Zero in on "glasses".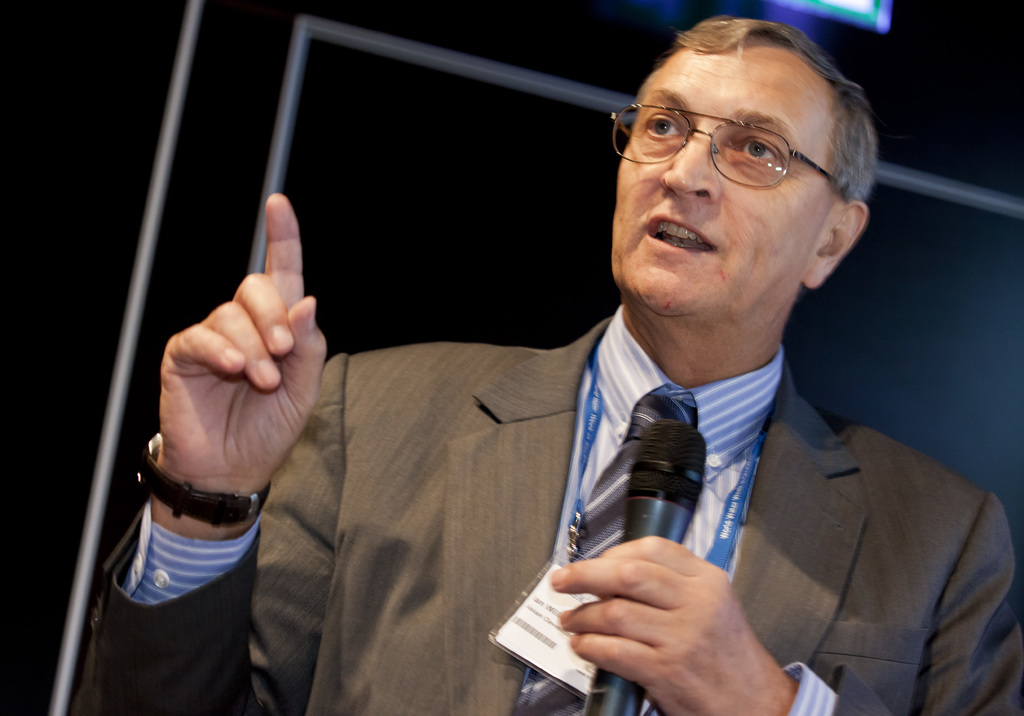
Zeroed in: 602/105/871/193.
